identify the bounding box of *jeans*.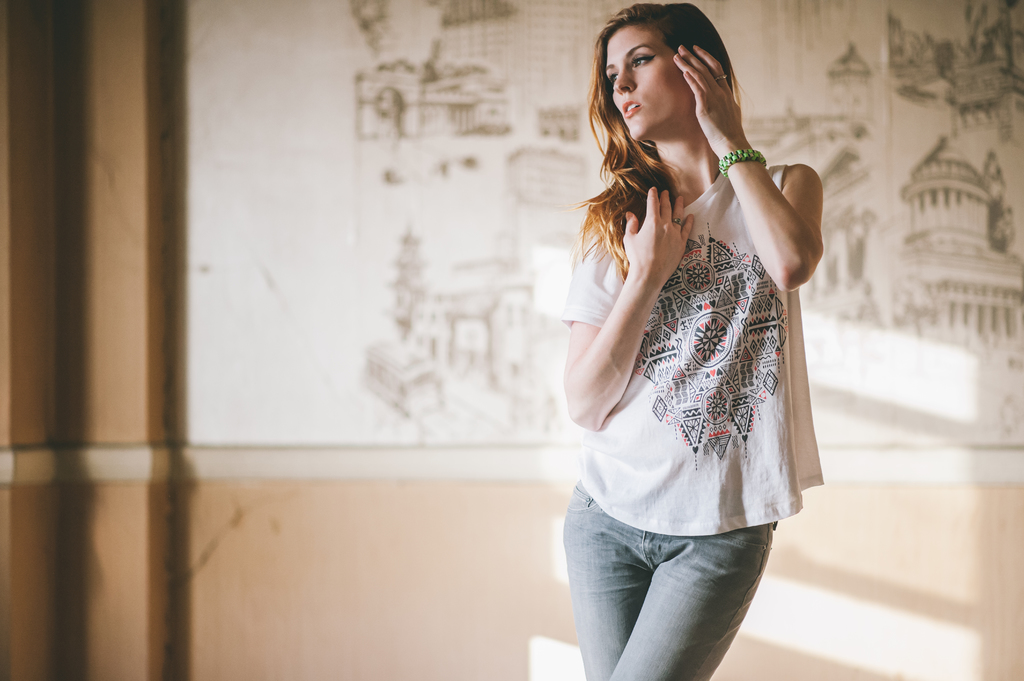
locate(559, 513, 783, 673).
